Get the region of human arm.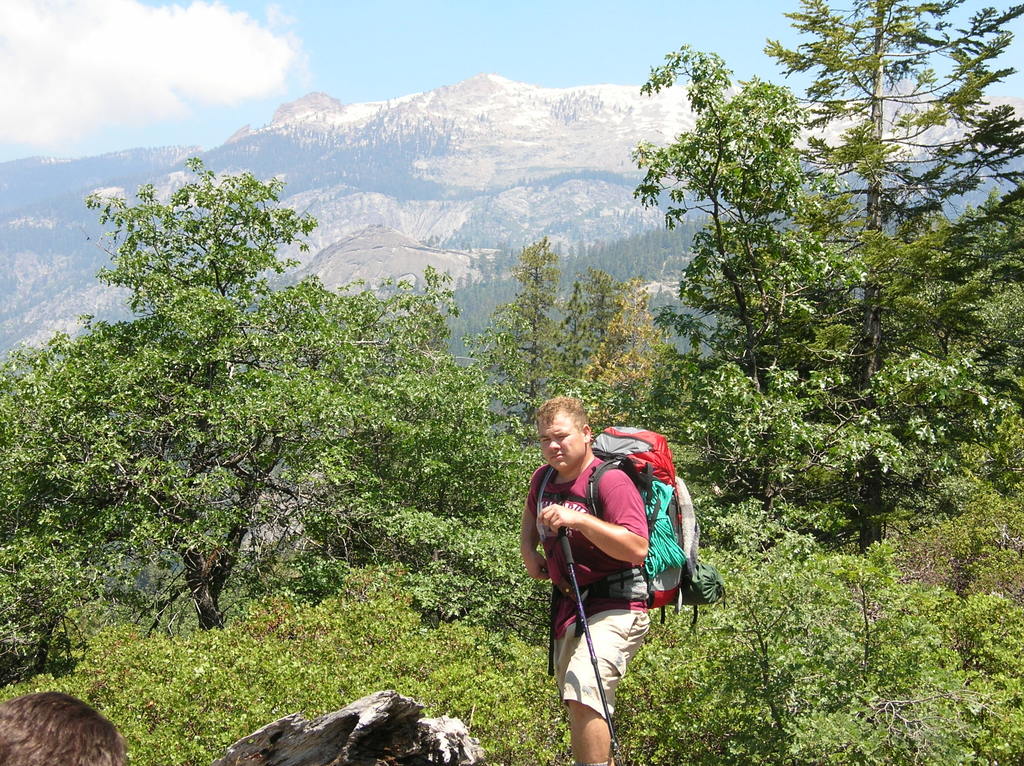
[left=538, top=466, right=648, bottom=568].
